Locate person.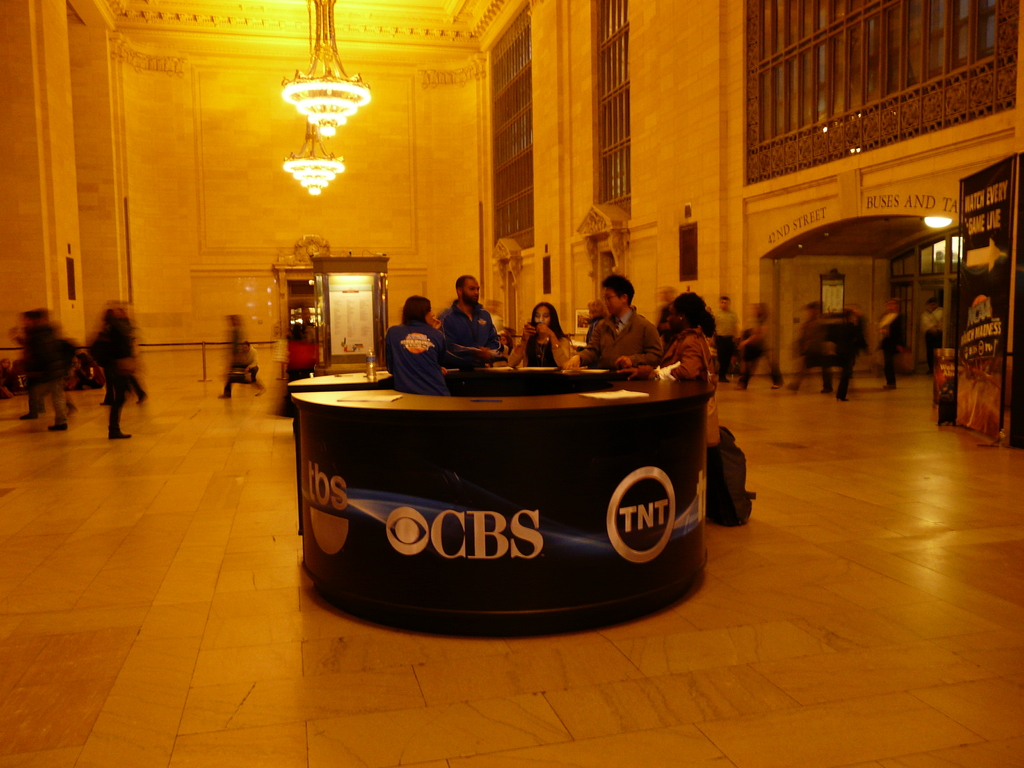
Bounding box: [left=384, top=294, right=449, bottom=396].
